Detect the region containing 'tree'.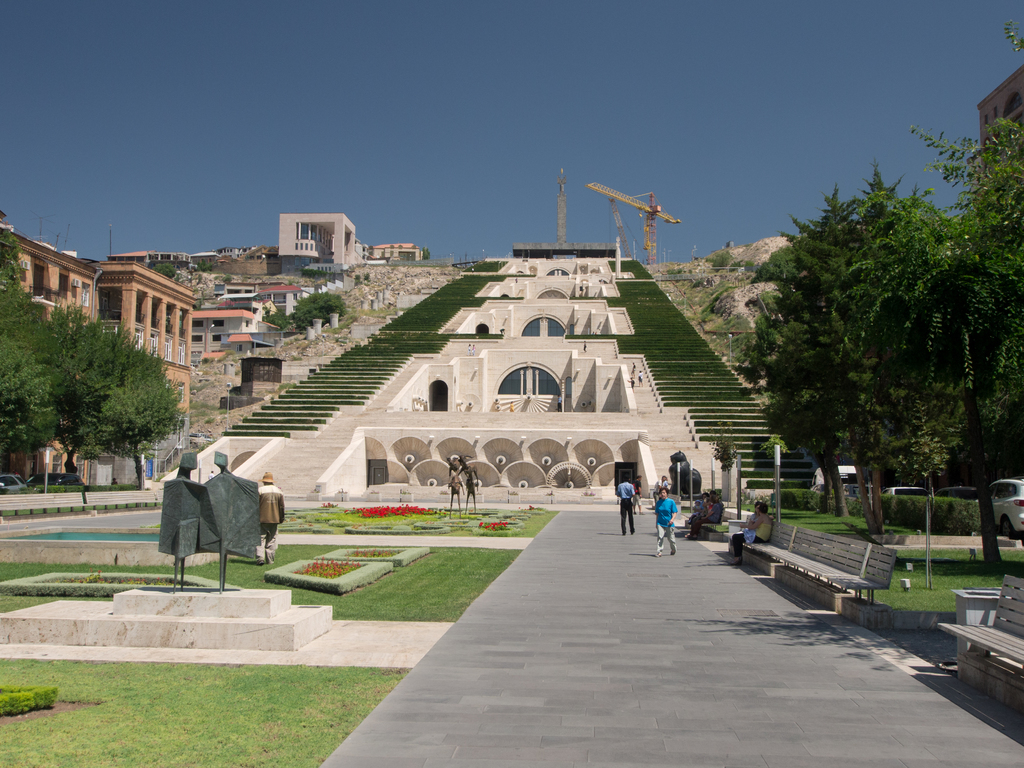
locate(40, 300, 191, 488).
